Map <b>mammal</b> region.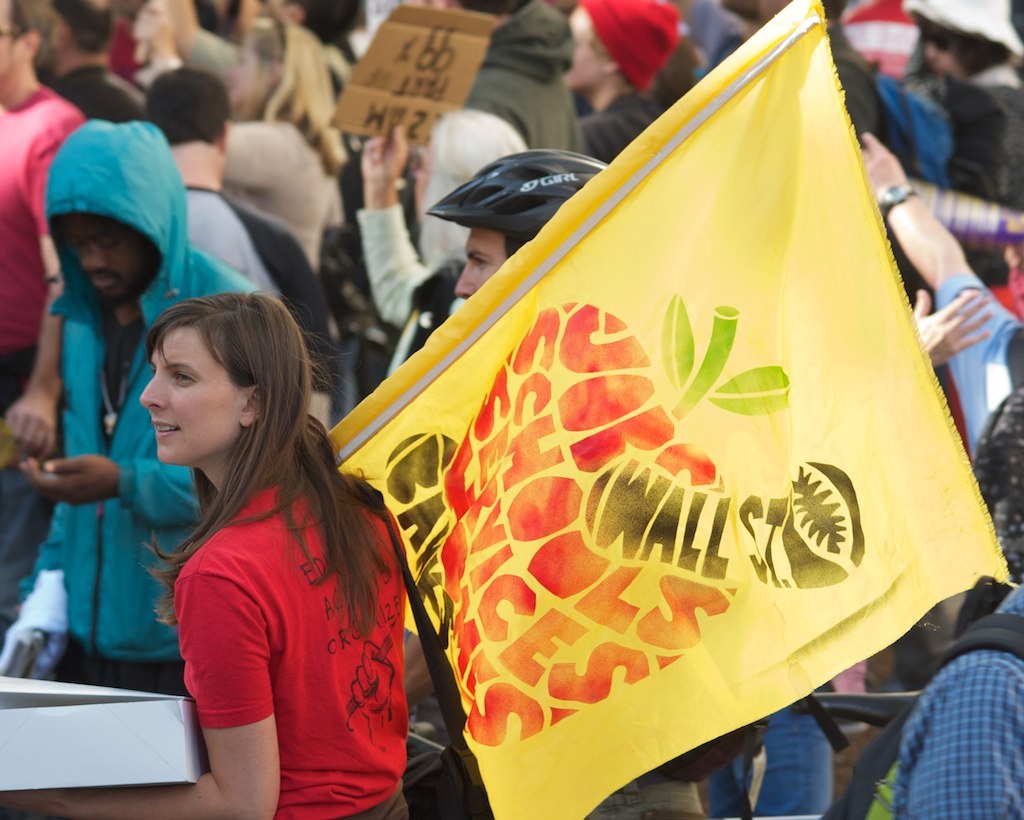
Mapped to l=891, t=369, r=1023, b=819.
